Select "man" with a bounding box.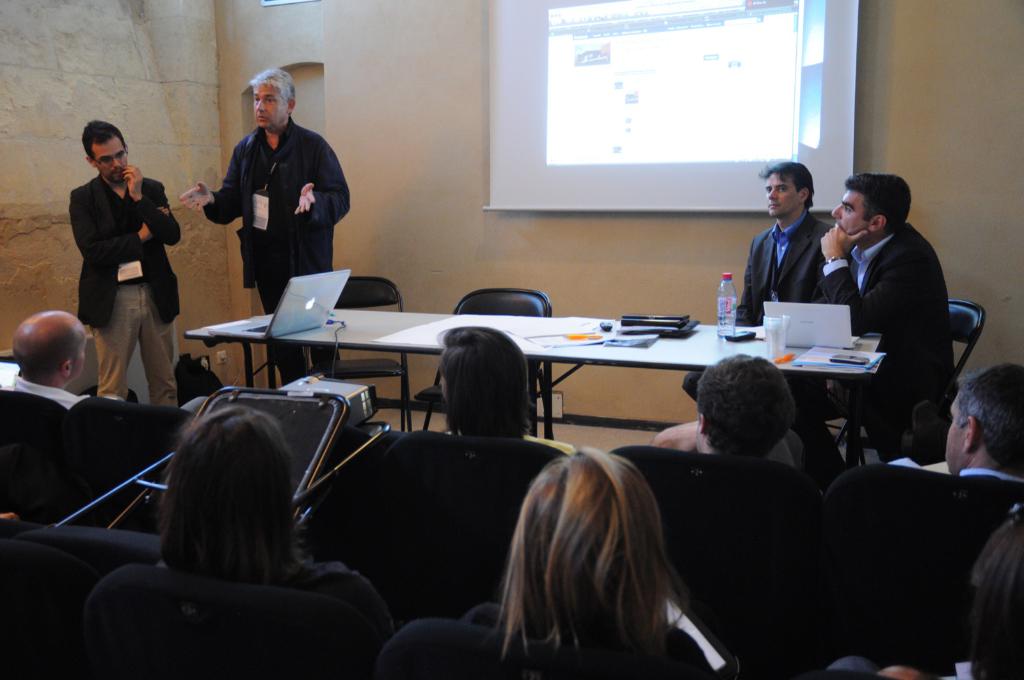
detection(58, 125, 181, 409).
